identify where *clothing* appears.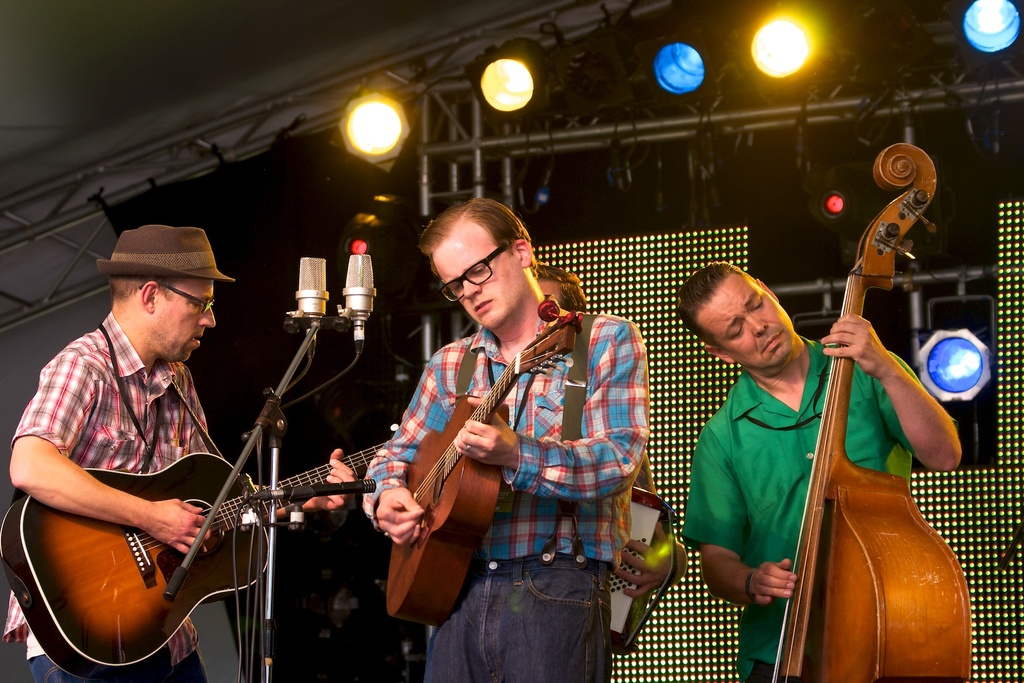
Appears at Rect(10, 311, 209, 680).
